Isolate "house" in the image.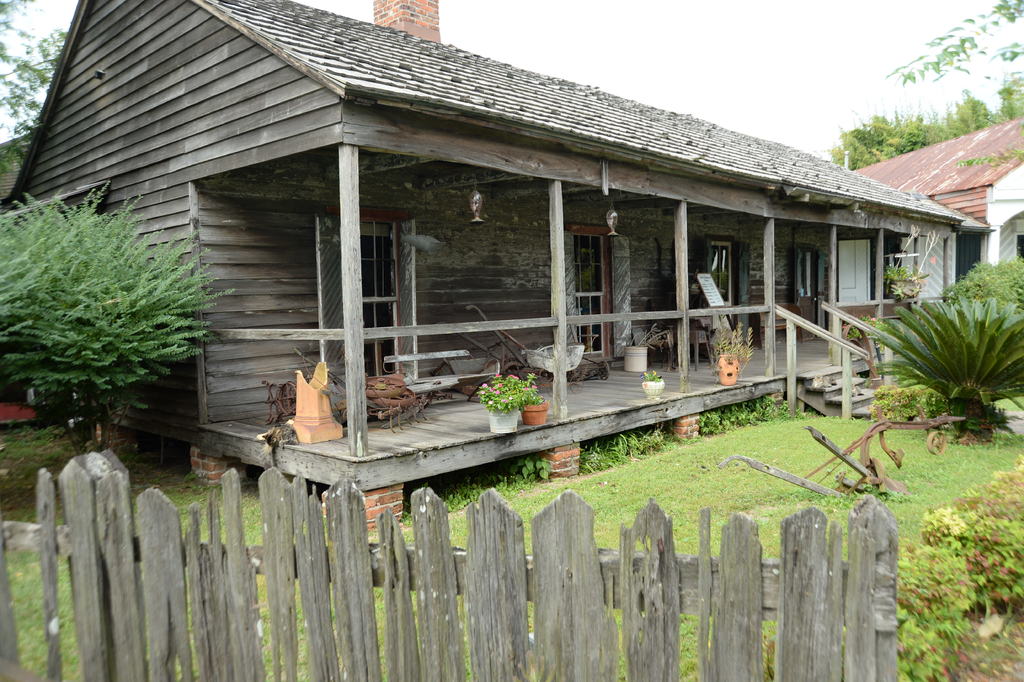
Isolated region: x1=842, y1=104, x2=1023, y2=272.
